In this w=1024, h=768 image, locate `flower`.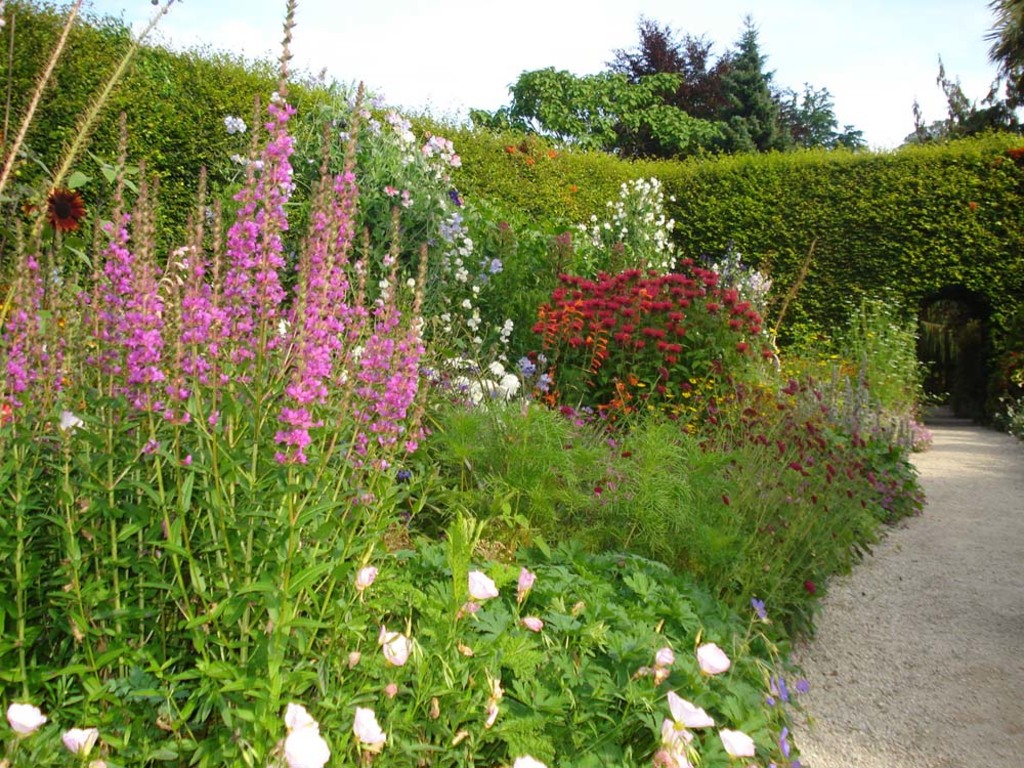
Bounding box: BBox(470, 572, 498, 598).
